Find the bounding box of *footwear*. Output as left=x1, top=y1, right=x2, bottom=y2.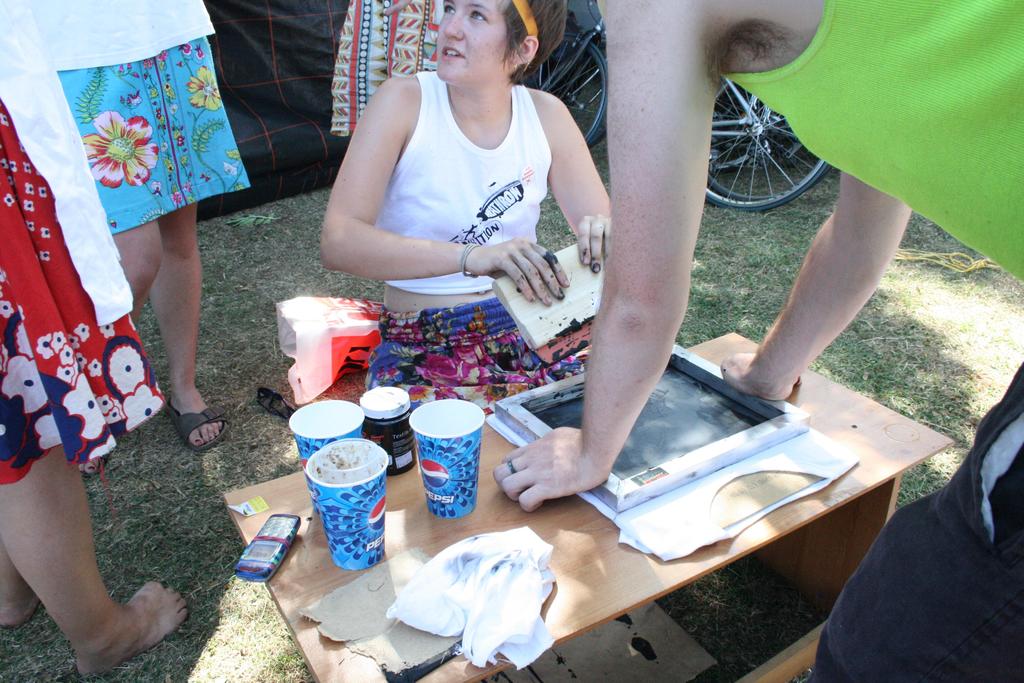
left=159, top=395, right=230, bottom=452.
